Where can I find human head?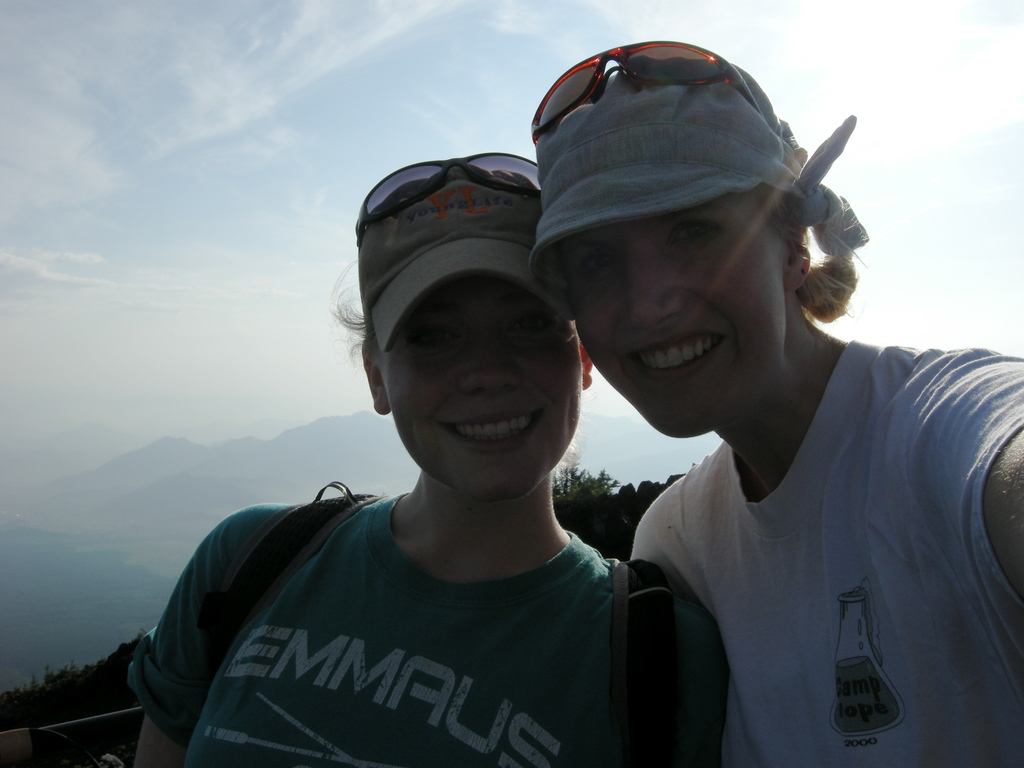
You can find it at <region>525, 37, 868, 442</region>.
